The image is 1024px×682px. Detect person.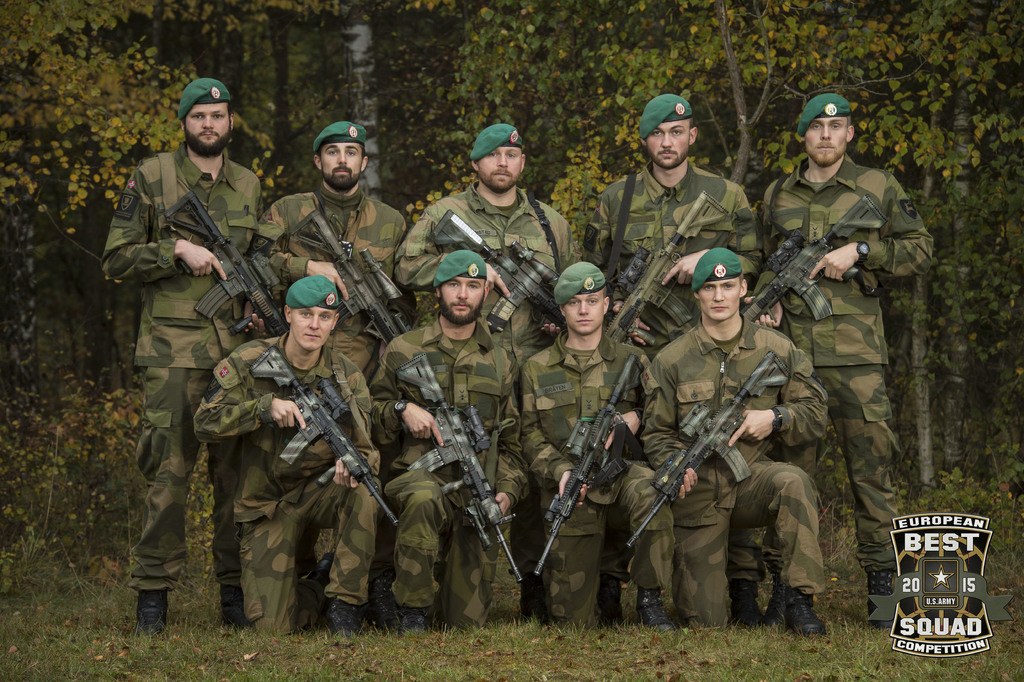
Detection: region(753, 92, 935, 620).
